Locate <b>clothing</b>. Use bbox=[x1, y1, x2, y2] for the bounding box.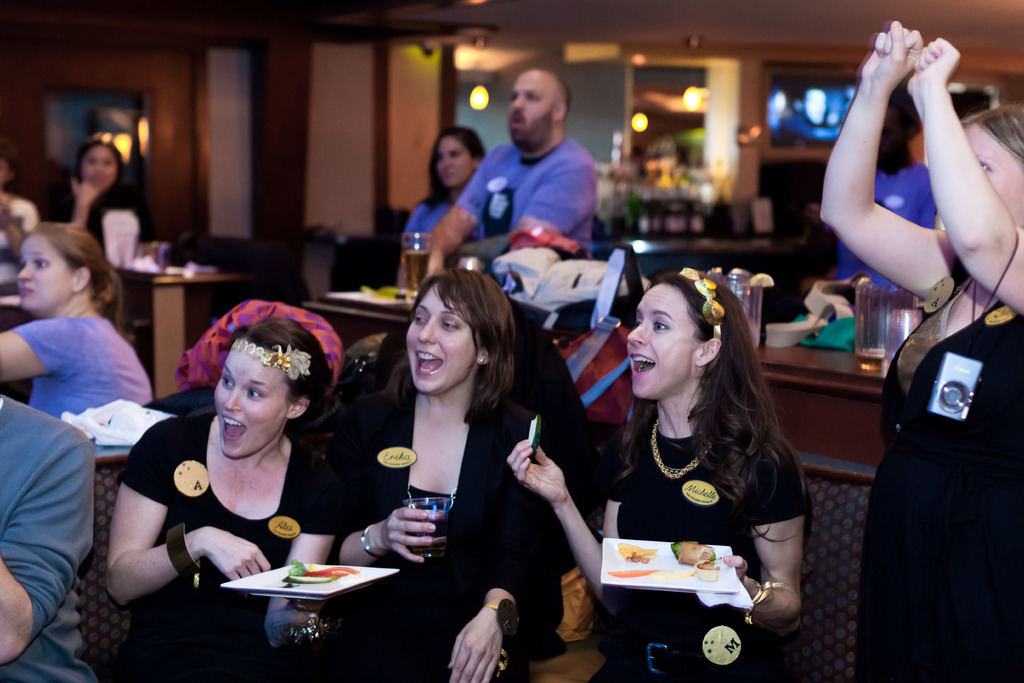
bbox=[121, 410, 336, 682].
